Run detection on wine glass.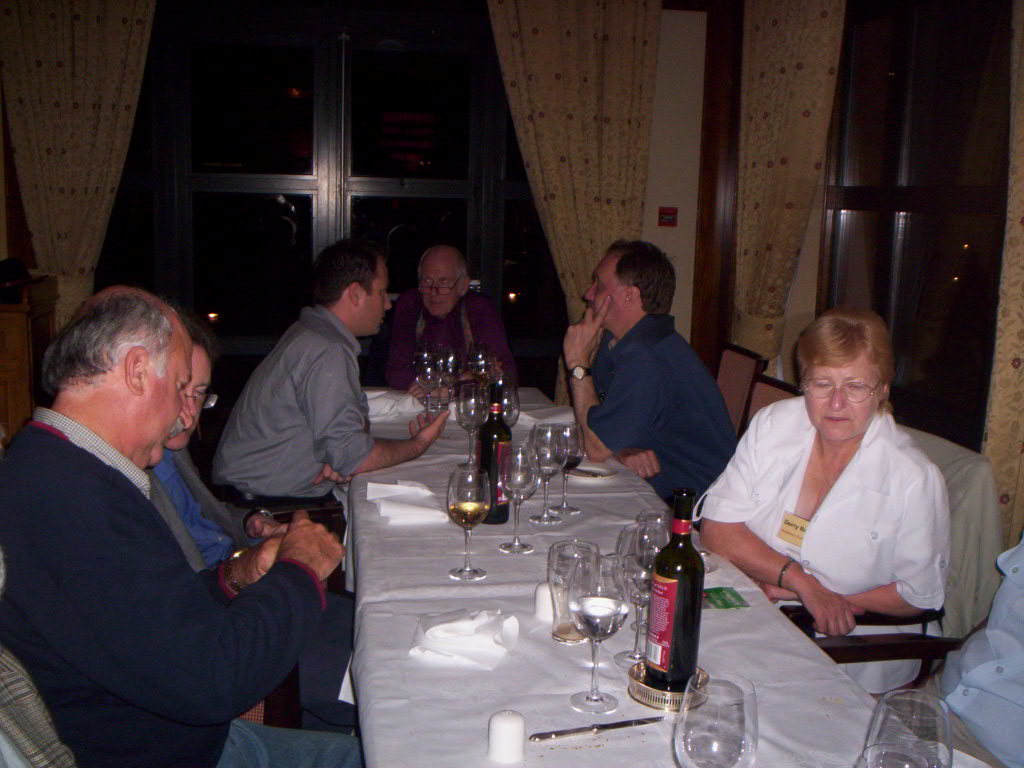
Result: bbox=(413, 350, 443, 421).
